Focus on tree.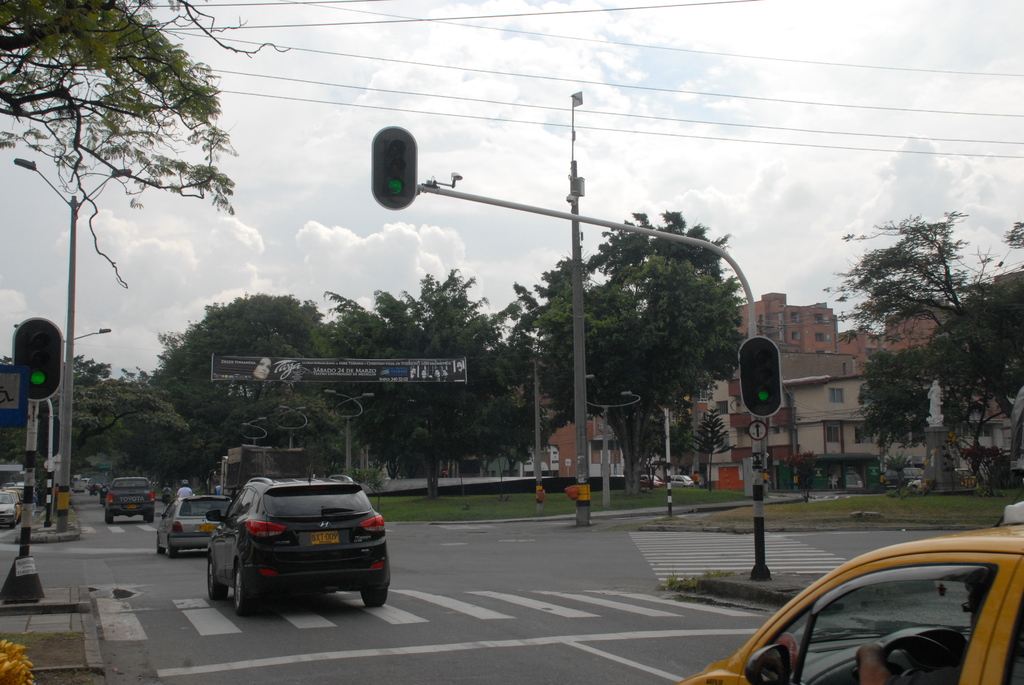
Focused at <region>0, 0, 291, 292</region>.
